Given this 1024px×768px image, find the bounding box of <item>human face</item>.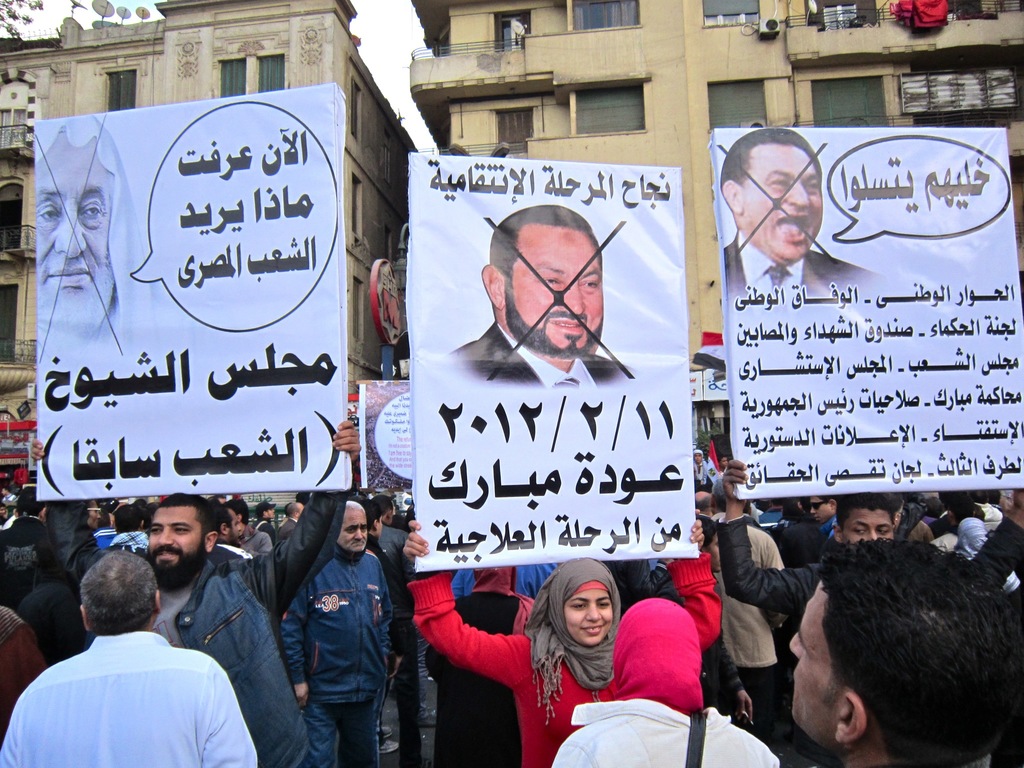
[33, 127, 111, 336].
